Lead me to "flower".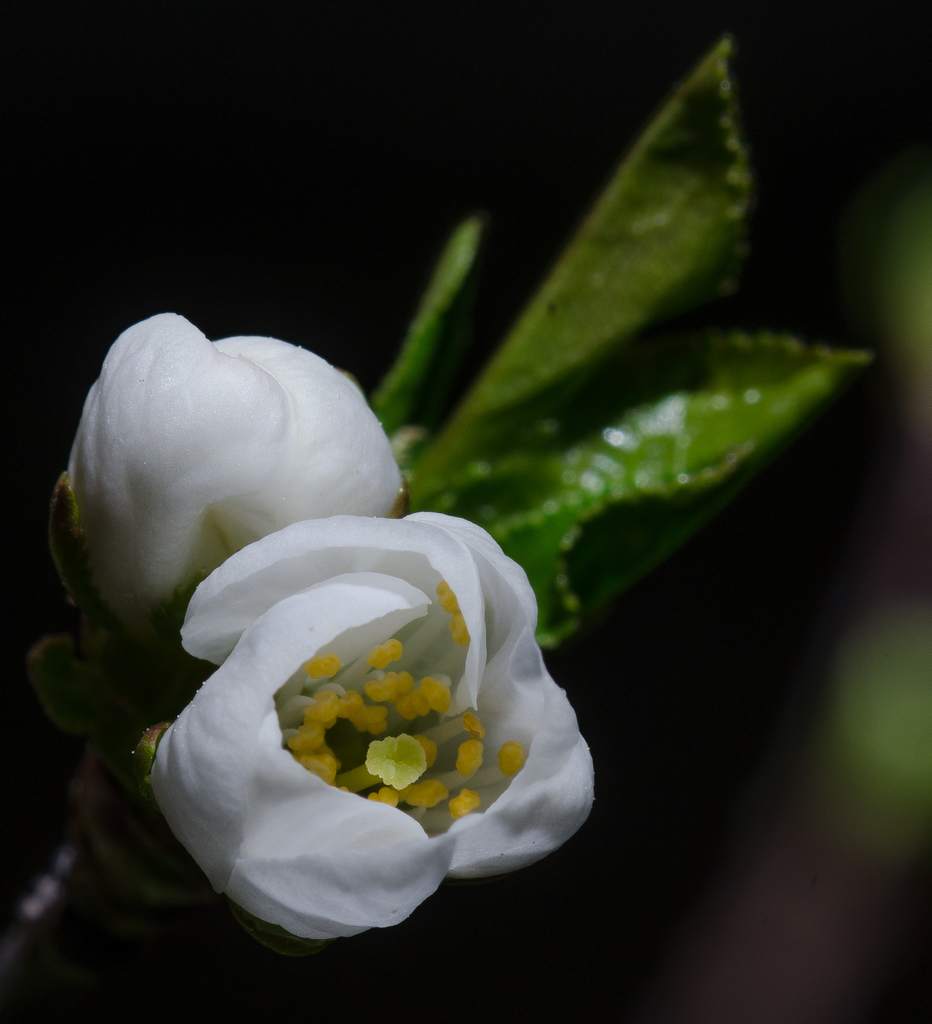
Lead to bbox=[56, 310, 404, 679].
